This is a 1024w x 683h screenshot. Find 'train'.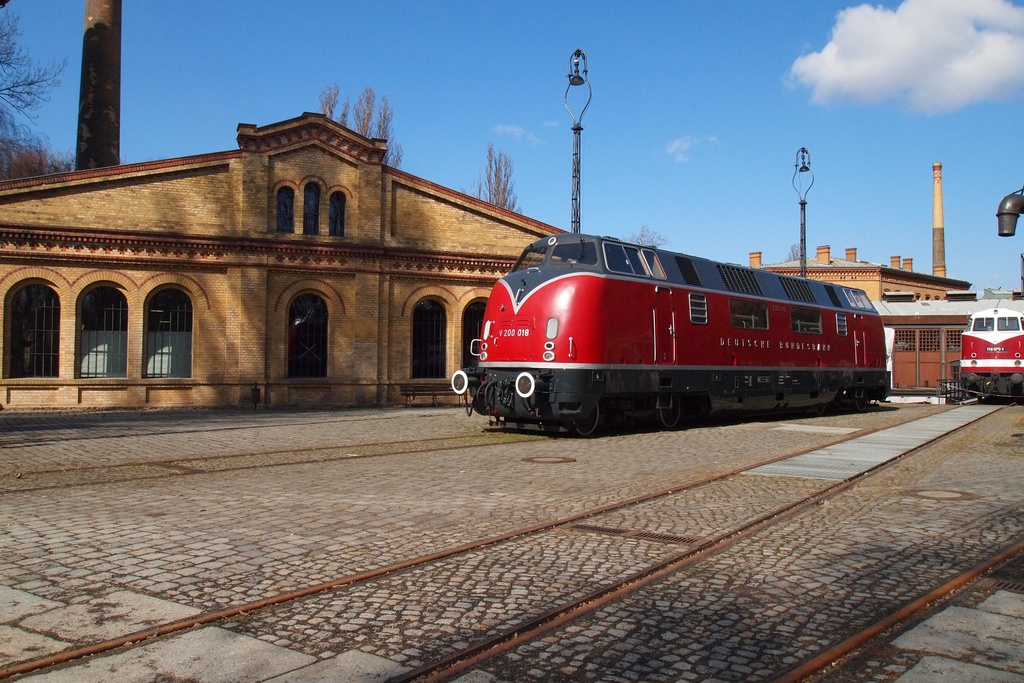
Bounding box: 961, 308, 1023, 397.
